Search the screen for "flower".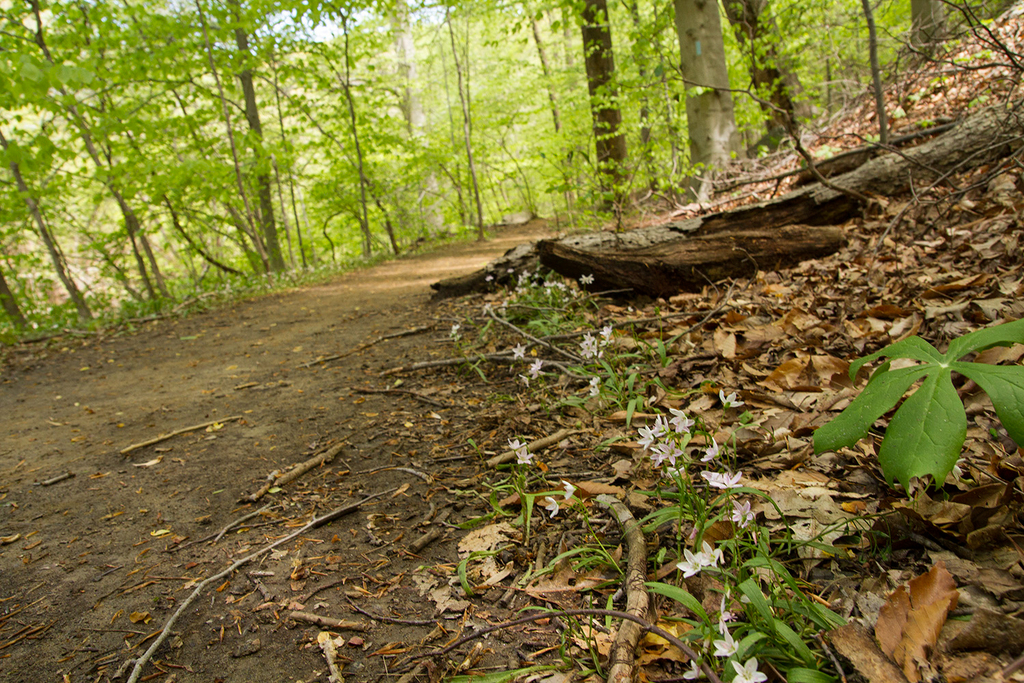
Found at 718, 598, 738, 633.
